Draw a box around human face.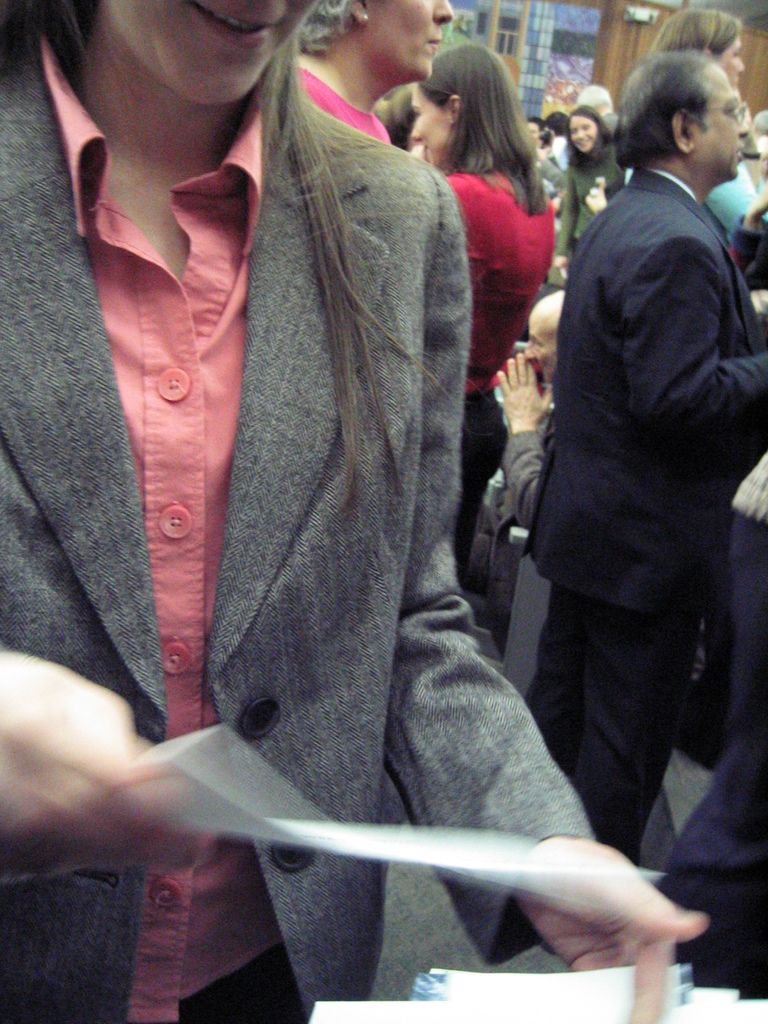
(714,40,745,74).
